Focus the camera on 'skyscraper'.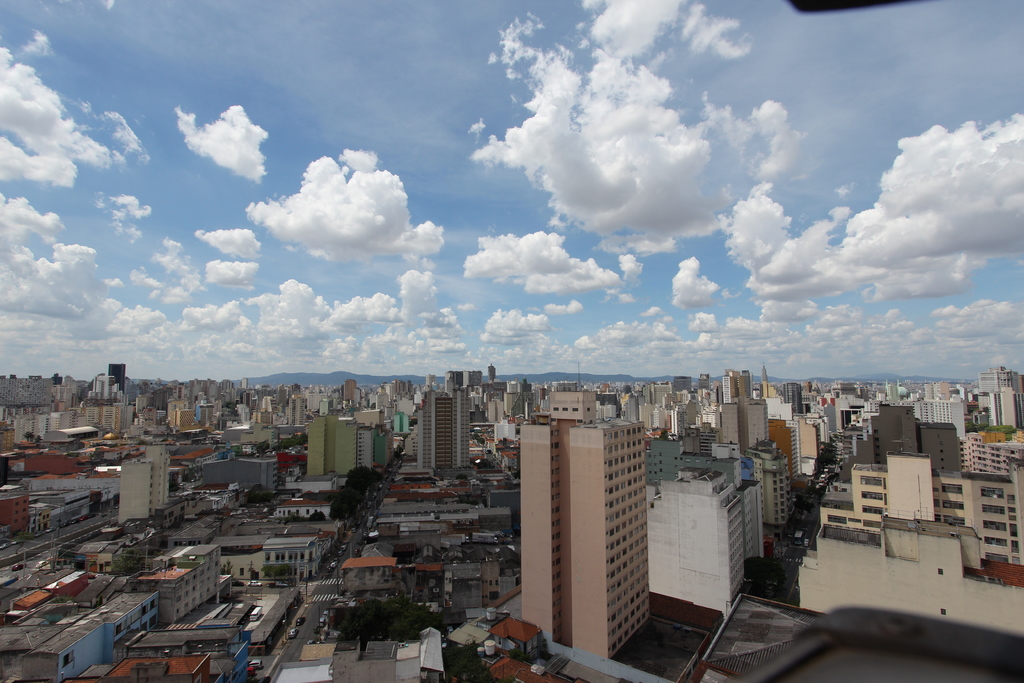
Focus region: bbox=(671, 375, 694, 389).
